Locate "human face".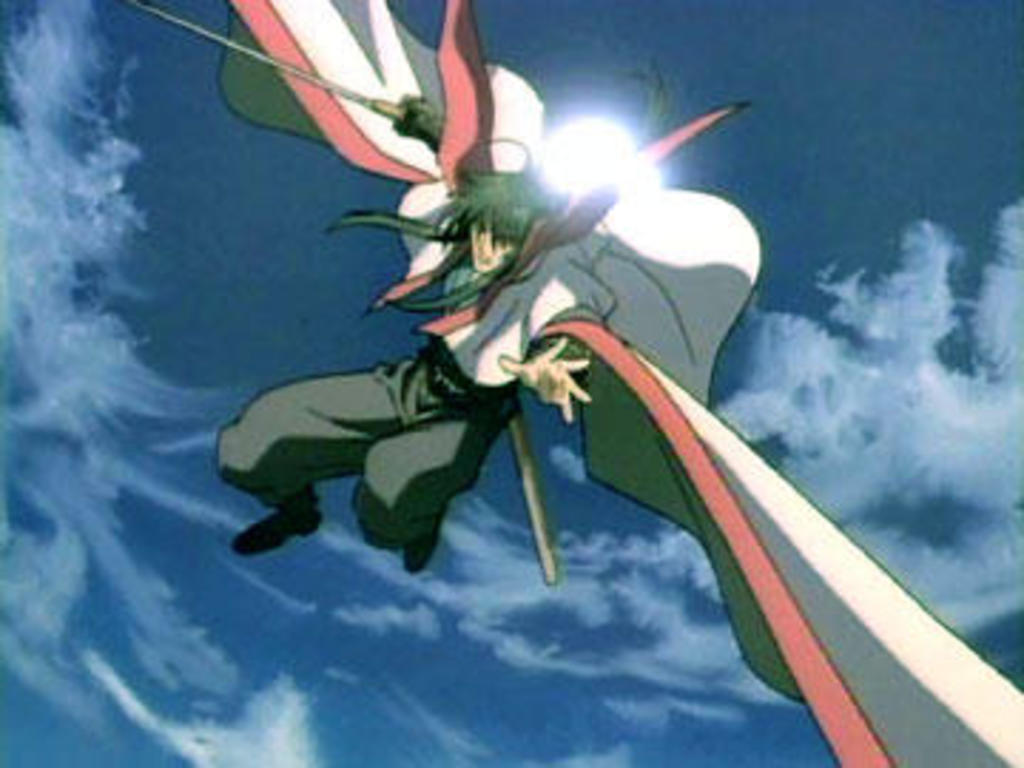
Bounding box: [466, 205, 518, 273].
